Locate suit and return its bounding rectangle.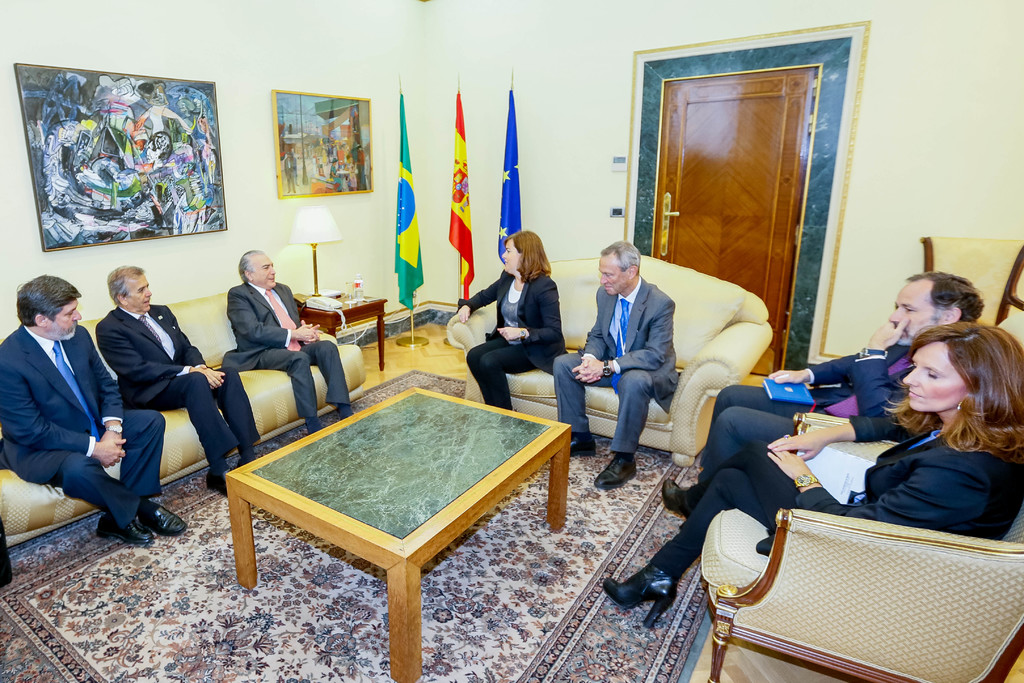
pyautogui.locateOnScreen(0, 323, 166, 525).
